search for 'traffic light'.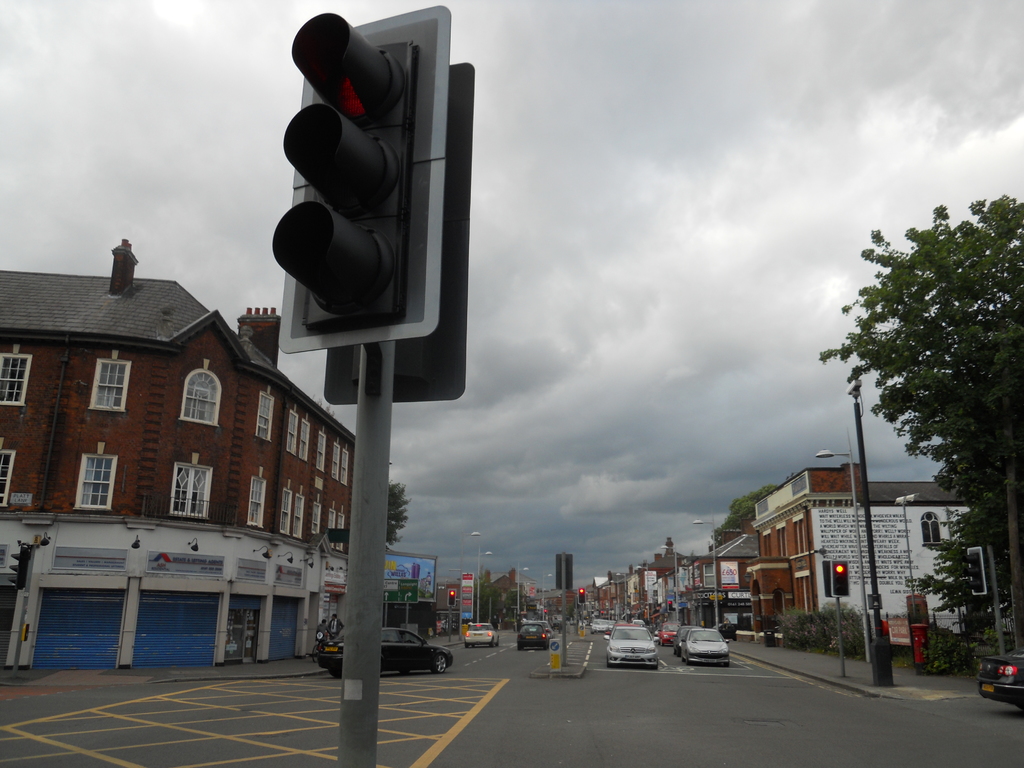
Found at bbox(578, 586, 586, 605).
